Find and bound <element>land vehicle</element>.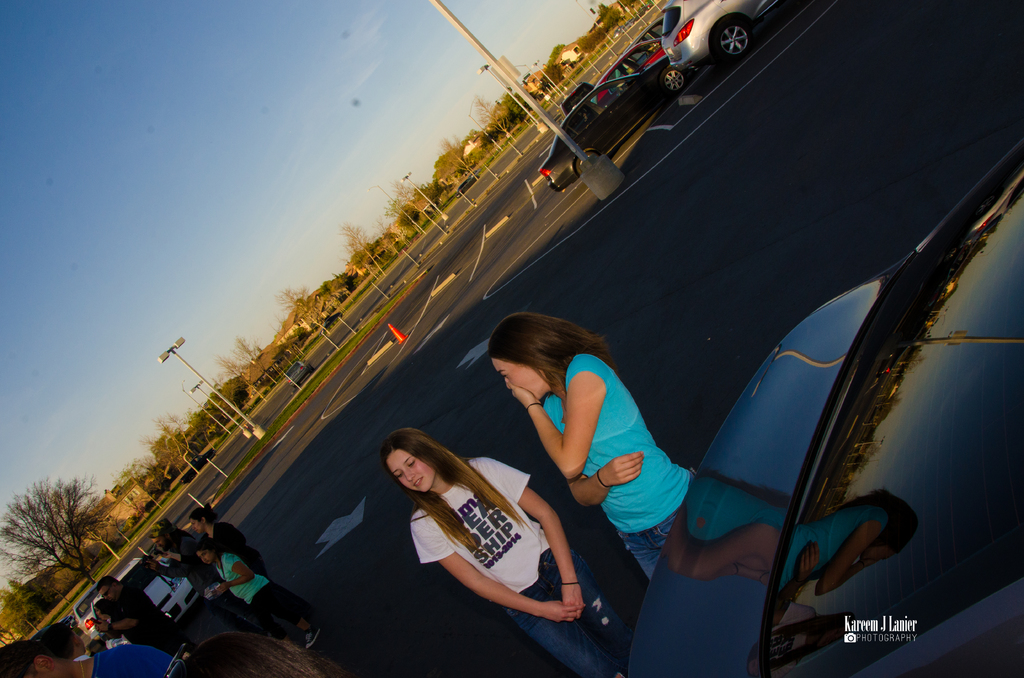
Bound: l=291, t=364, r=305, b=380.
